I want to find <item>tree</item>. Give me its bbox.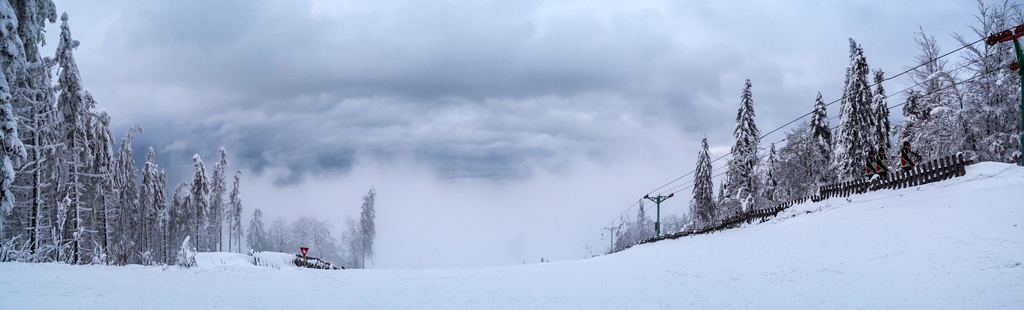
[721, 77, 763, 216].
